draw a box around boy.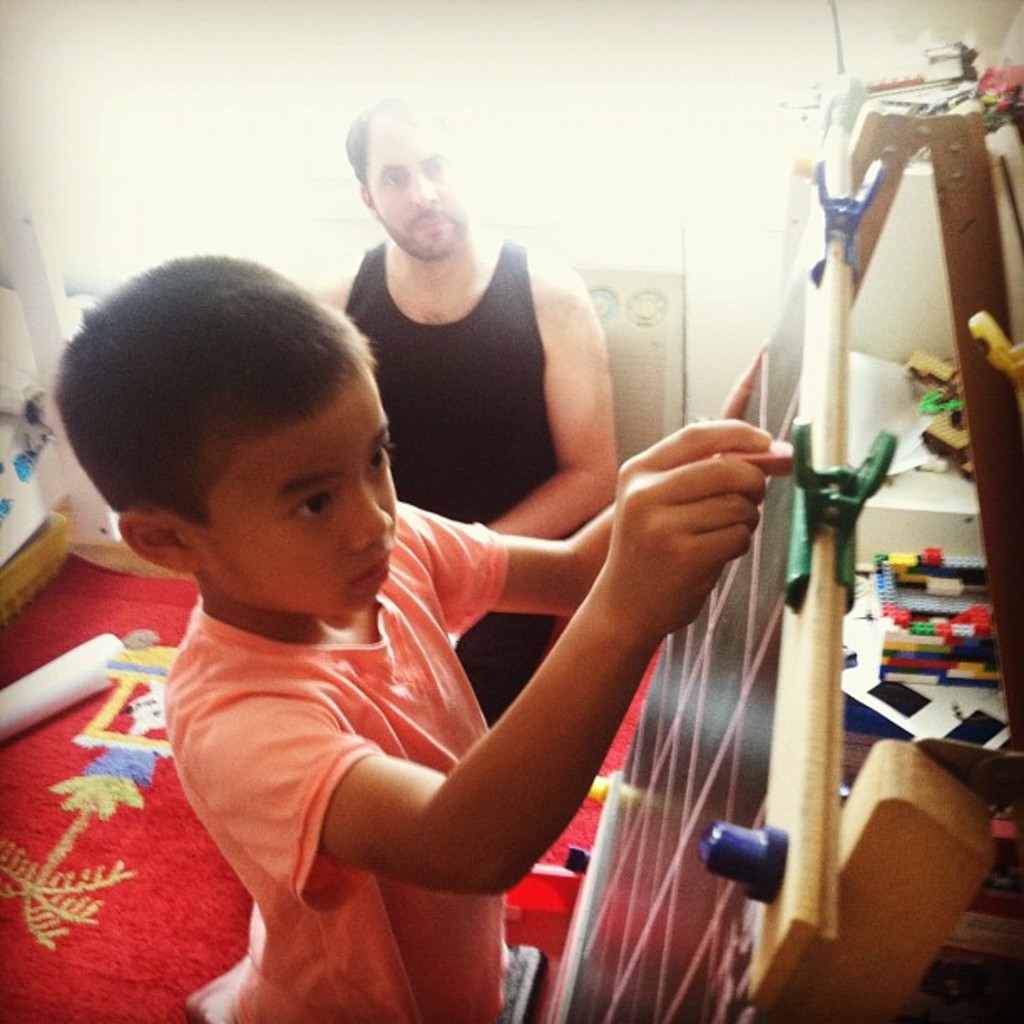
pyautogui.locateOnScreen(55, 246, 781, 1022).
